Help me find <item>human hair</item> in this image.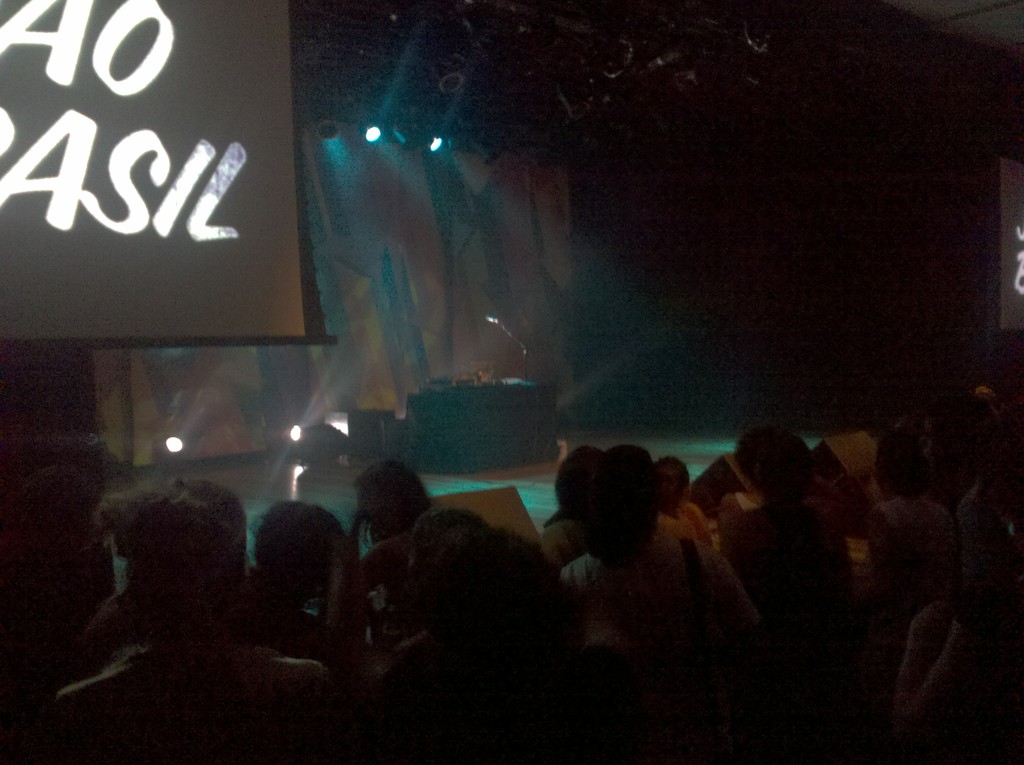
Found it: crop(353, 462, 440, 552).
